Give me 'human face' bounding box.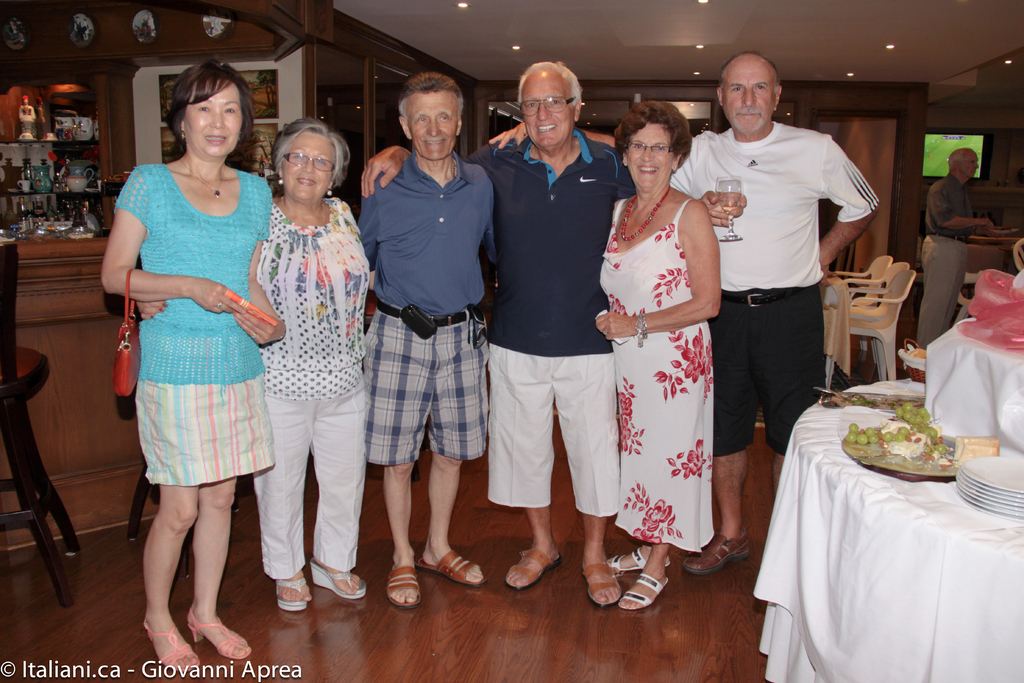
locate(624, 124, 673, 192).
